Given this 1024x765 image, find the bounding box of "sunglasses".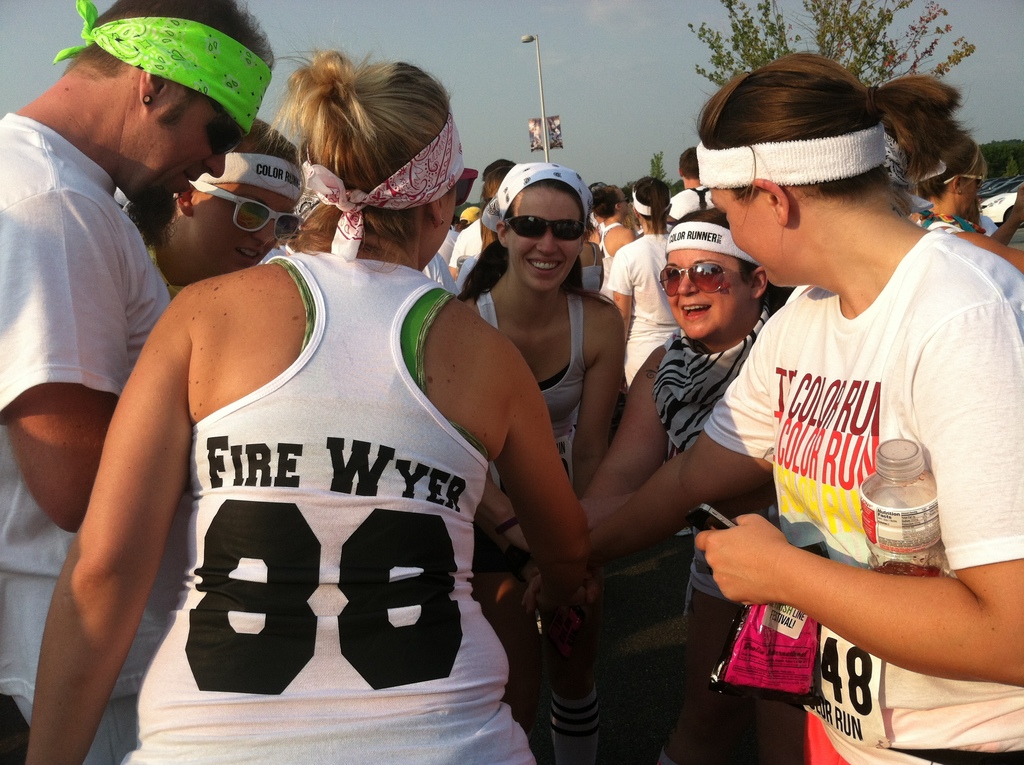
detection(619, 193, 629, 204).
